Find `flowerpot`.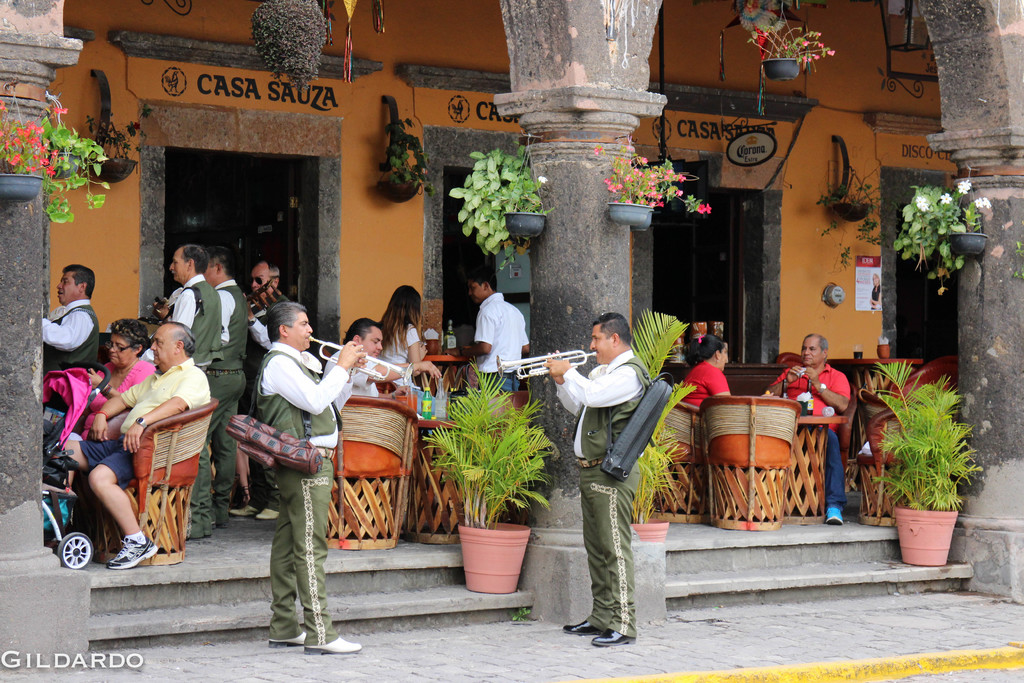
x1=0, y1=172, x2=43, y2=202.
